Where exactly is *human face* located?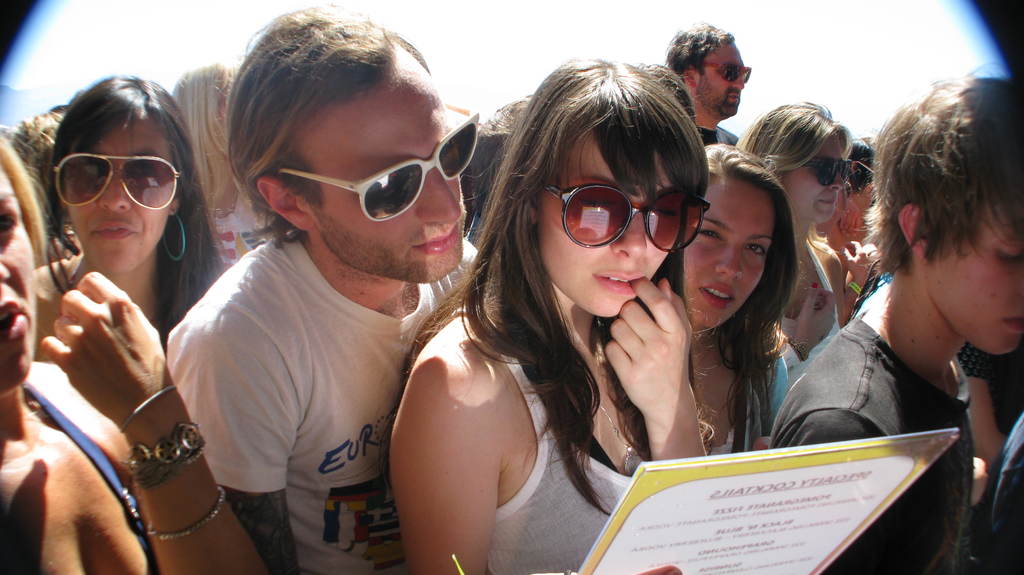
Its bounding box is 269/77/474/289.
